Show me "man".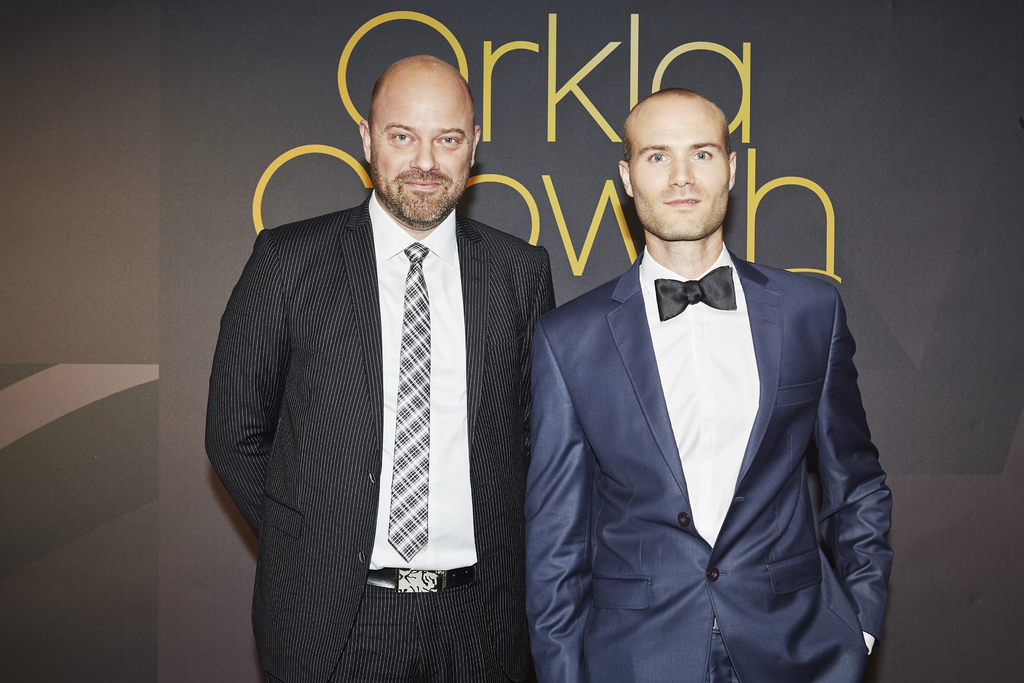
"man" is here: locate(522, 59, 881, 682).
